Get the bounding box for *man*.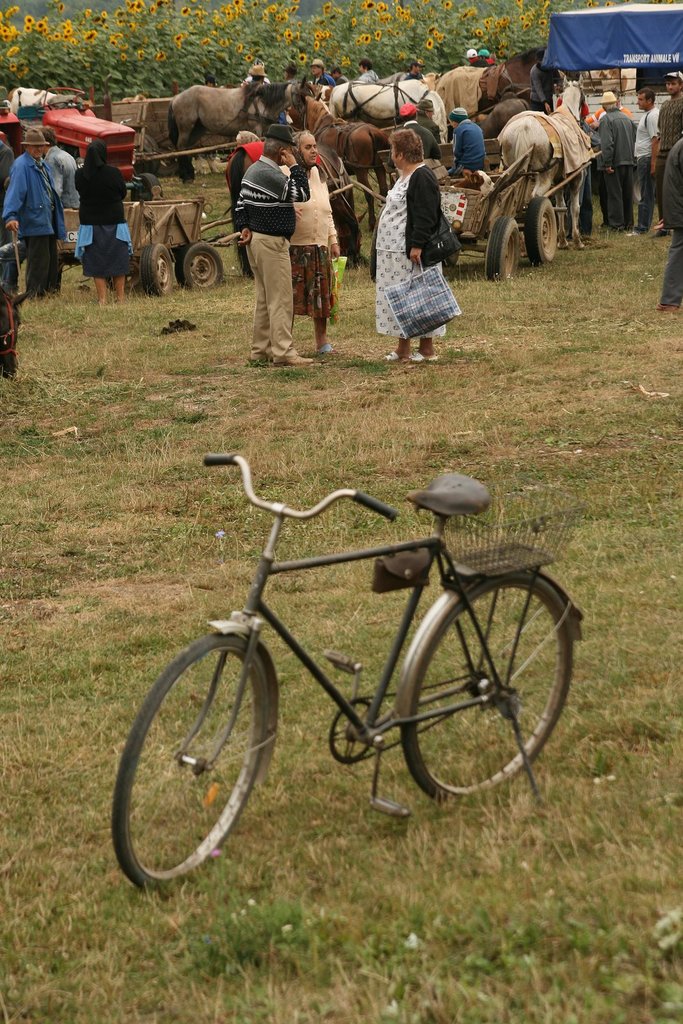
crop(309, 61, 331, 83).
